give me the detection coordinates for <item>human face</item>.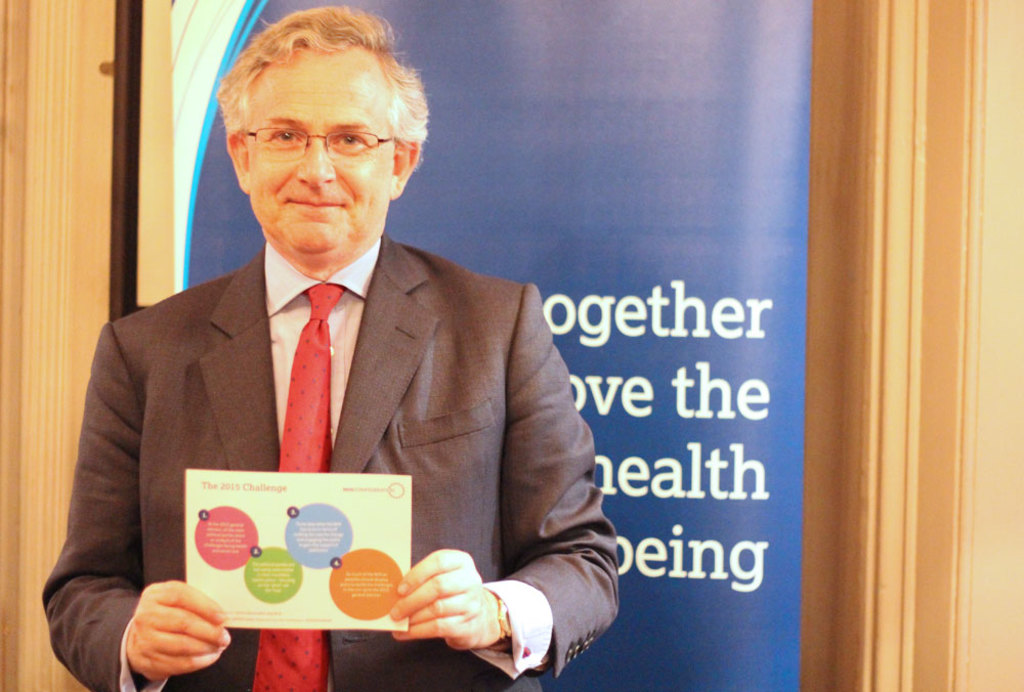
[x1=242, y1=52, x2=396, y2=243].
